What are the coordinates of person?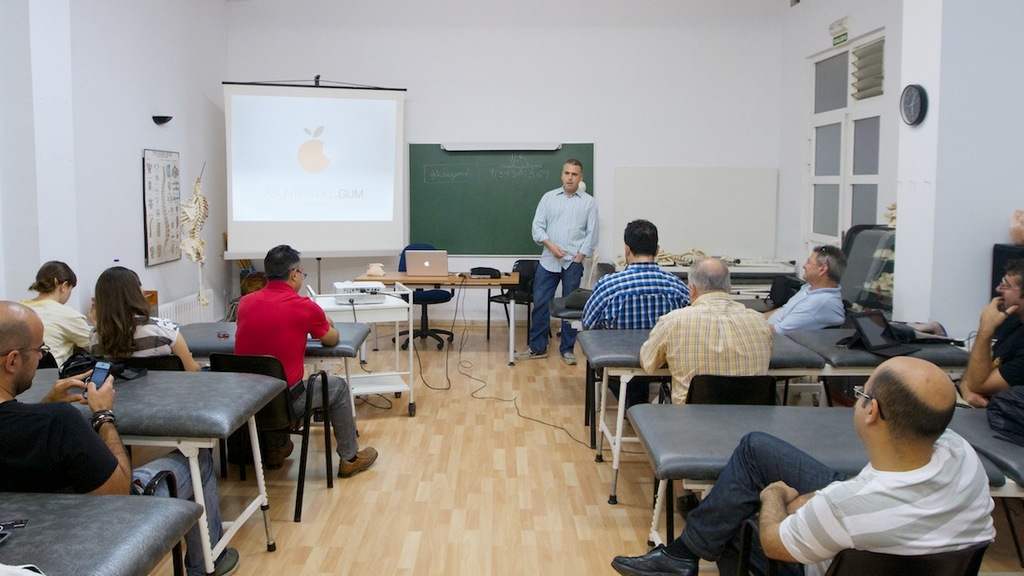
(634,250,775,413).
